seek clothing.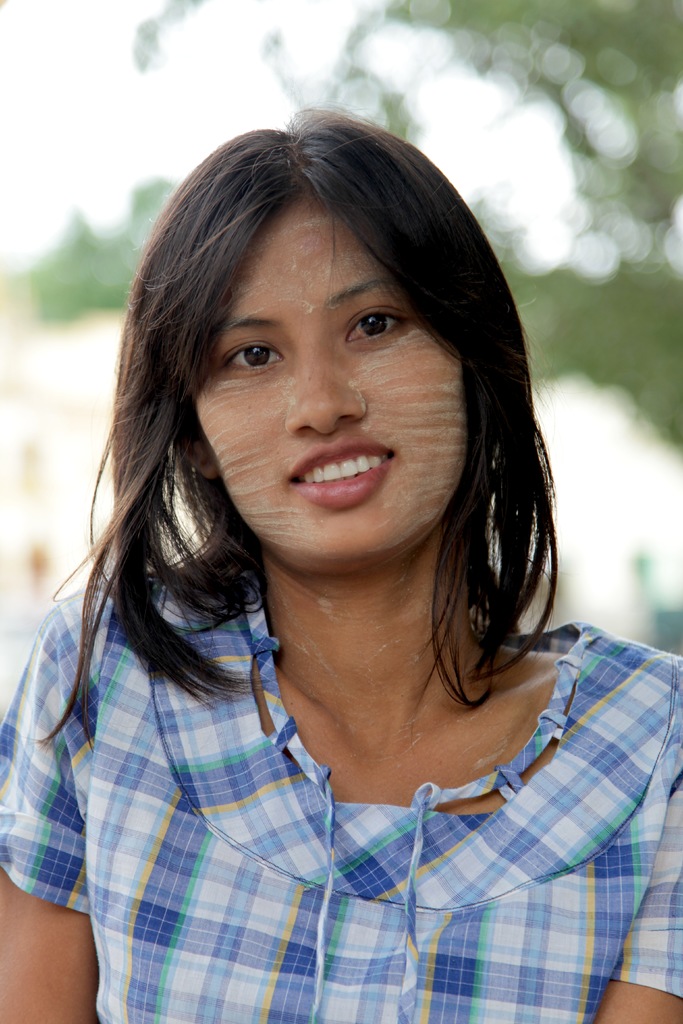
29, 609, 671, 1000.
